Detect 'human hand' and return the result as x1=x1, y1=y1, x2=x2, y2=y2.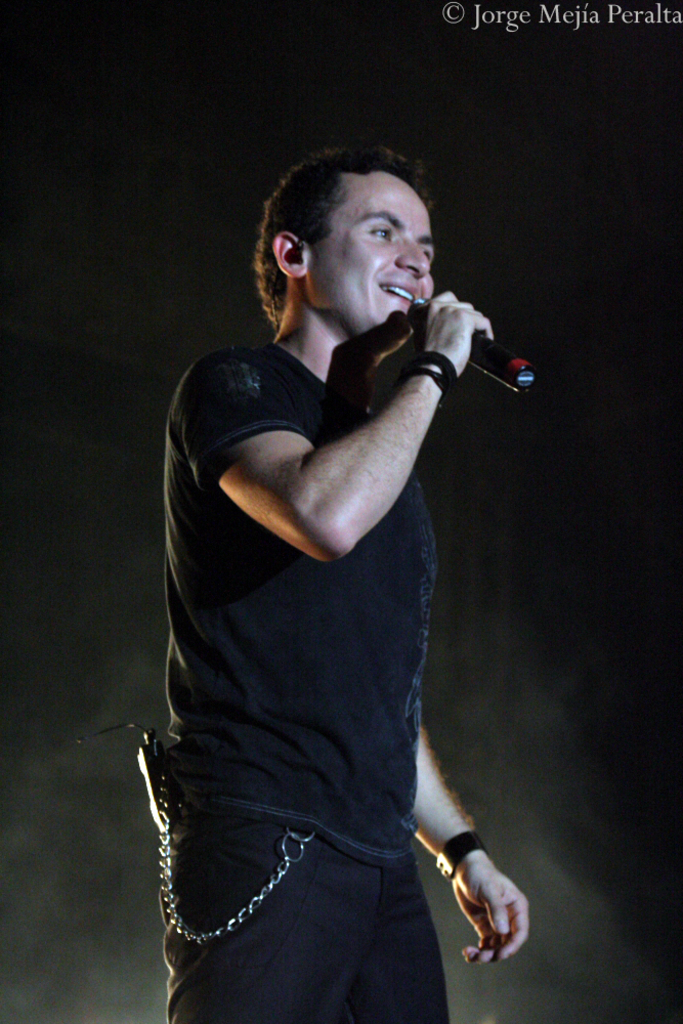
x1=445, y1=819, x2=542, y2=971.
